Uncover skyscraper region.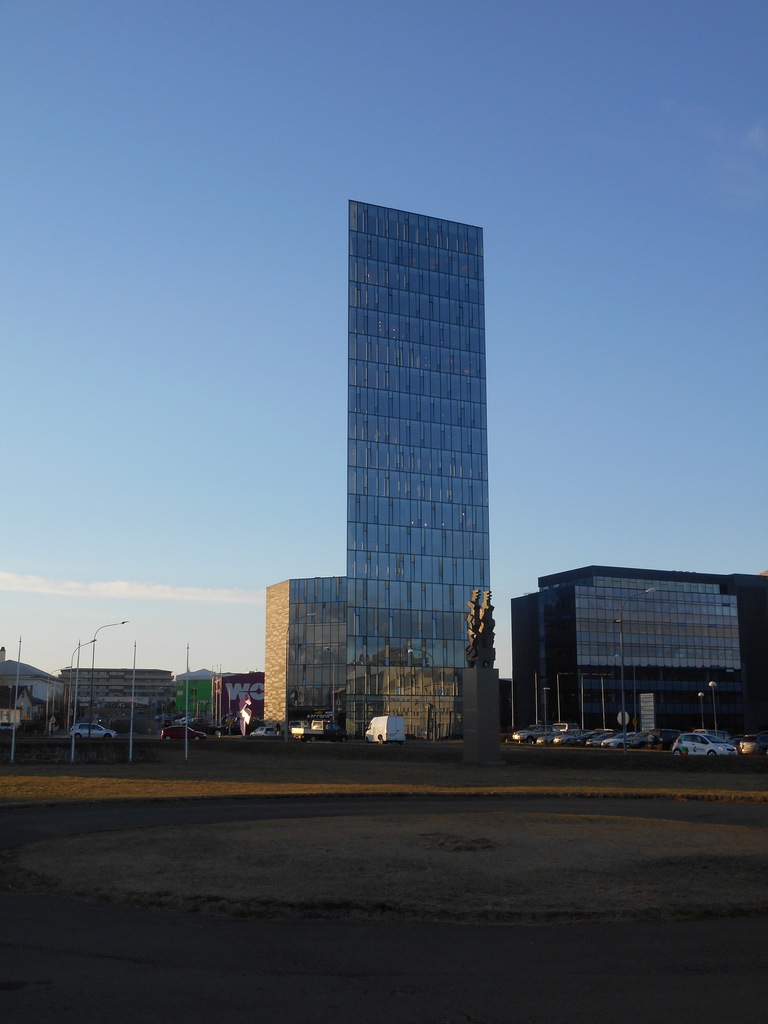
Uncovered: [x1=269, y1=157, x2=524, y2=762].
